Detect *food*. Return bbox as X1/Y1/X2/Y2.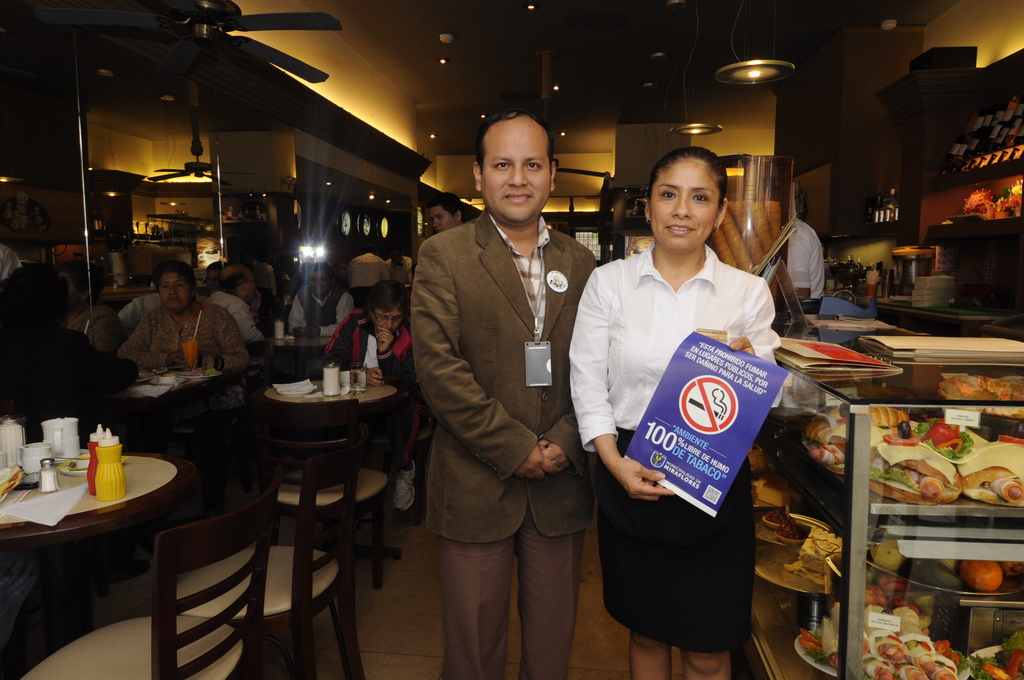
749/461/804/512.
